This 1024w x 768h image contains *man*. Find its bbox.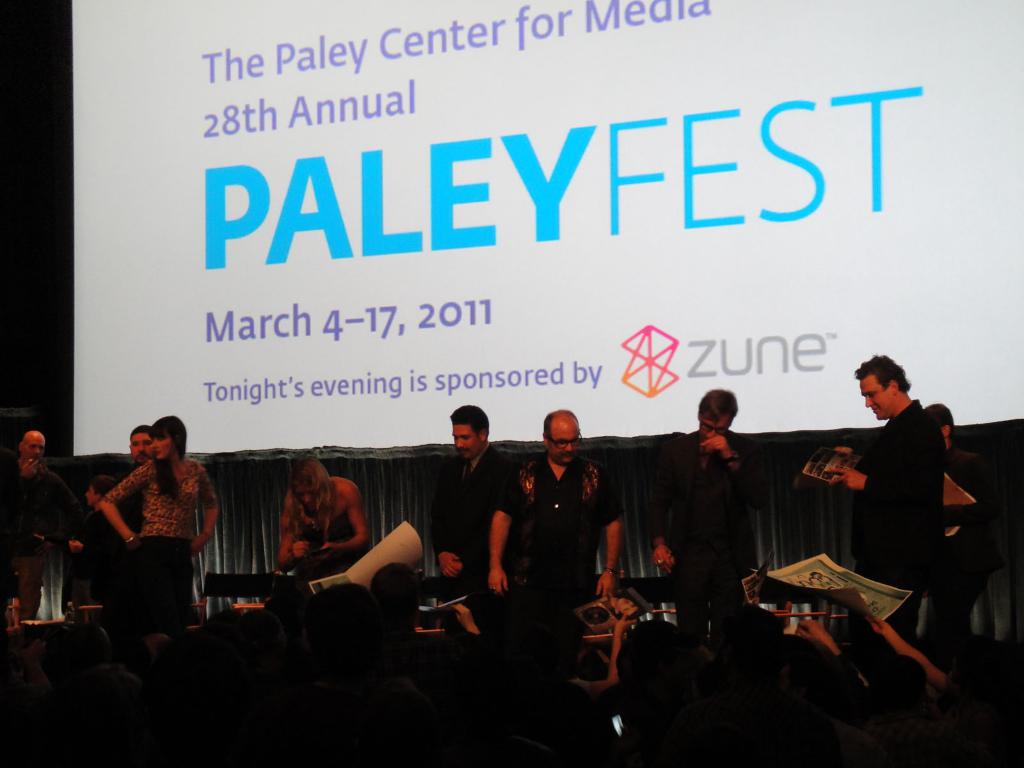
bbox=(118, 423, 166, 564).
